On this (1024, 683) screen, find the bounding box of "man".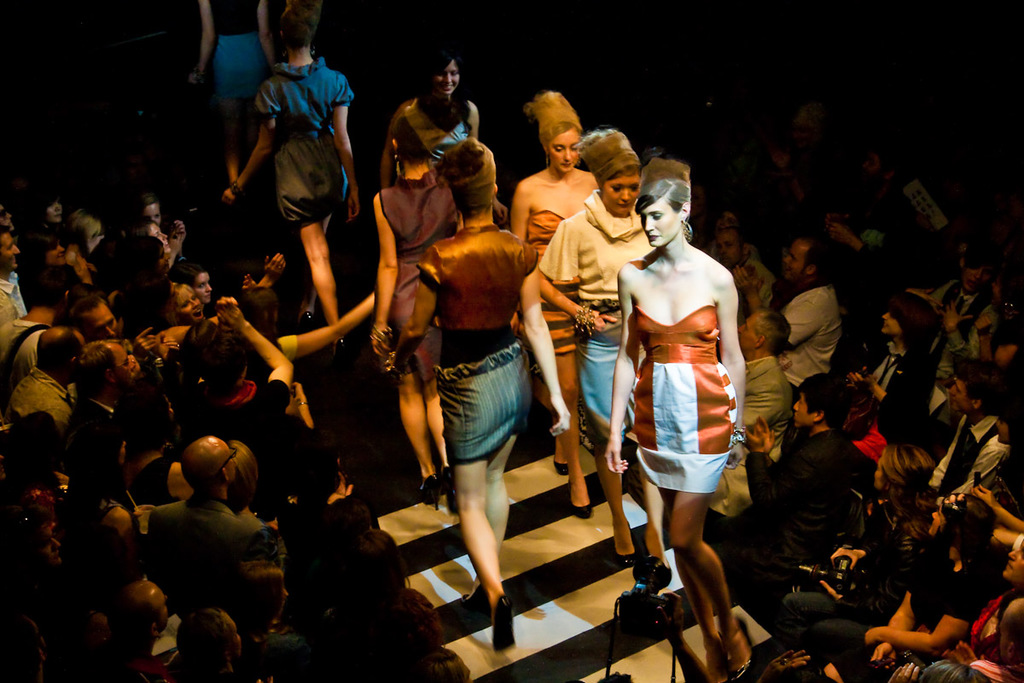
Bounding box: detection(750, 377, 876, 598).
